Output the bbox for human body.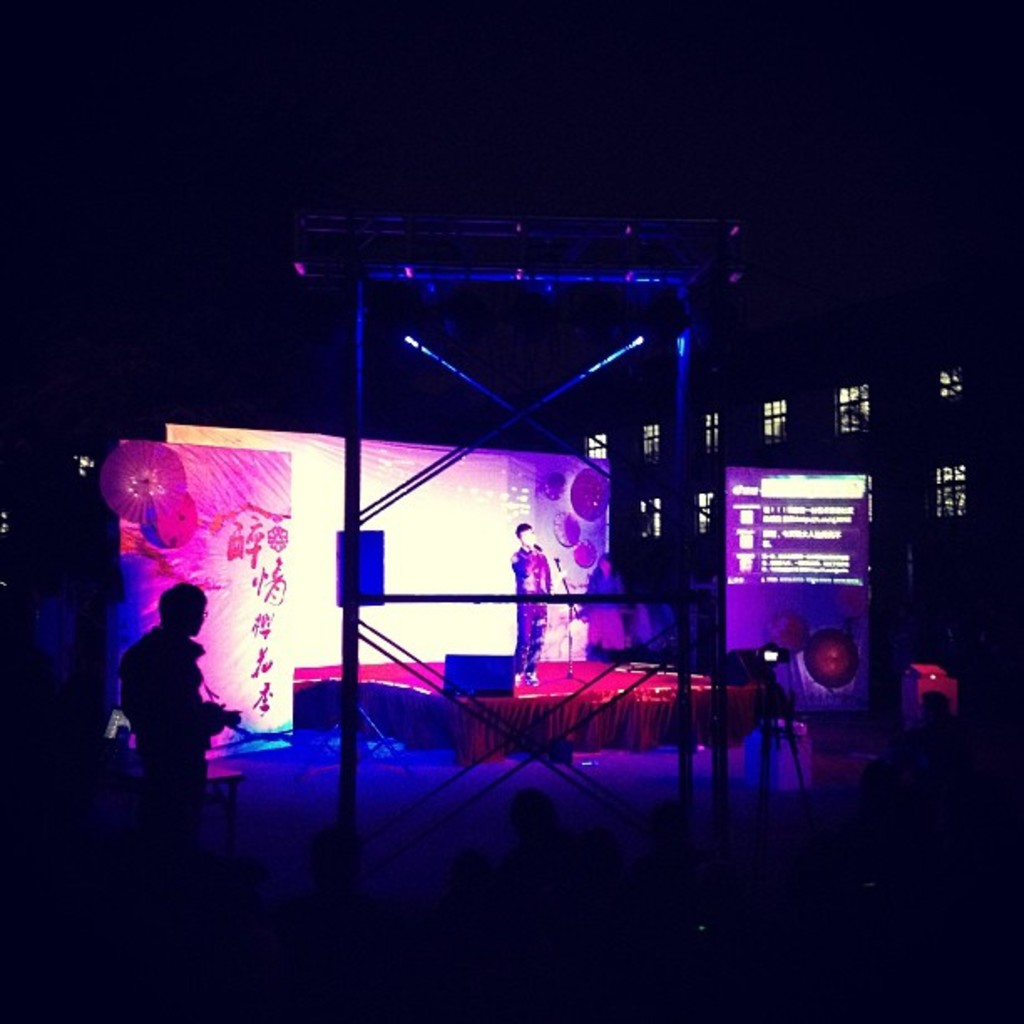
l=582, t=550, r=626, b=656.
